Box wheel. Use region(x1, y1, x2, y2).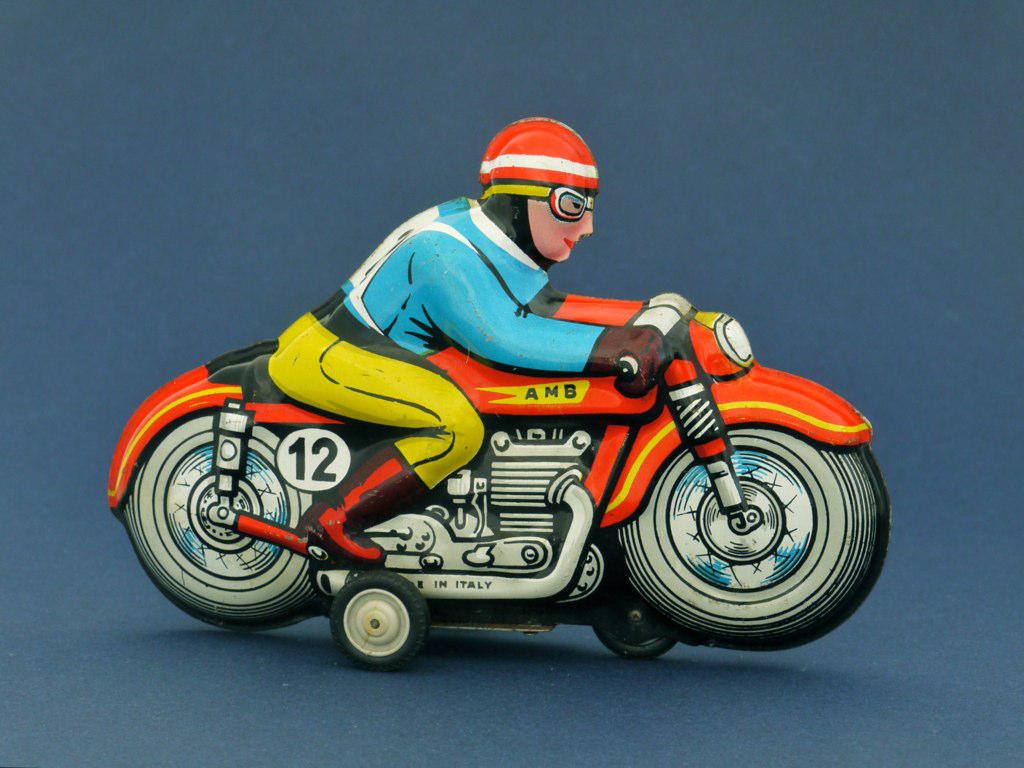
region(124, 410, 325, 633).
